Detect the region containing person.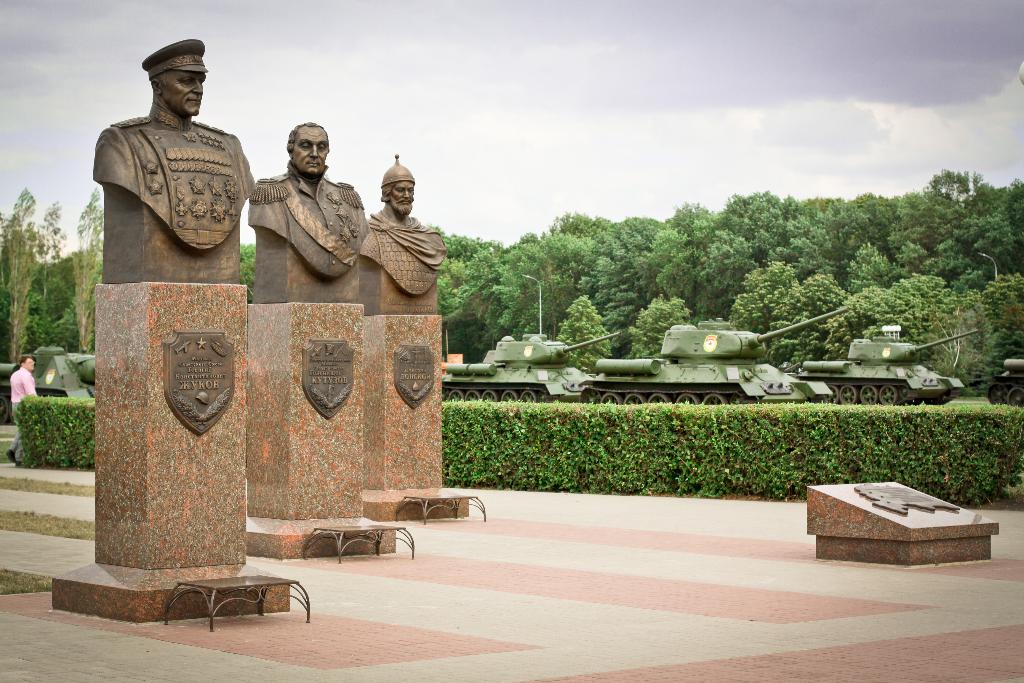
rect(88, 55, 260, 289).
